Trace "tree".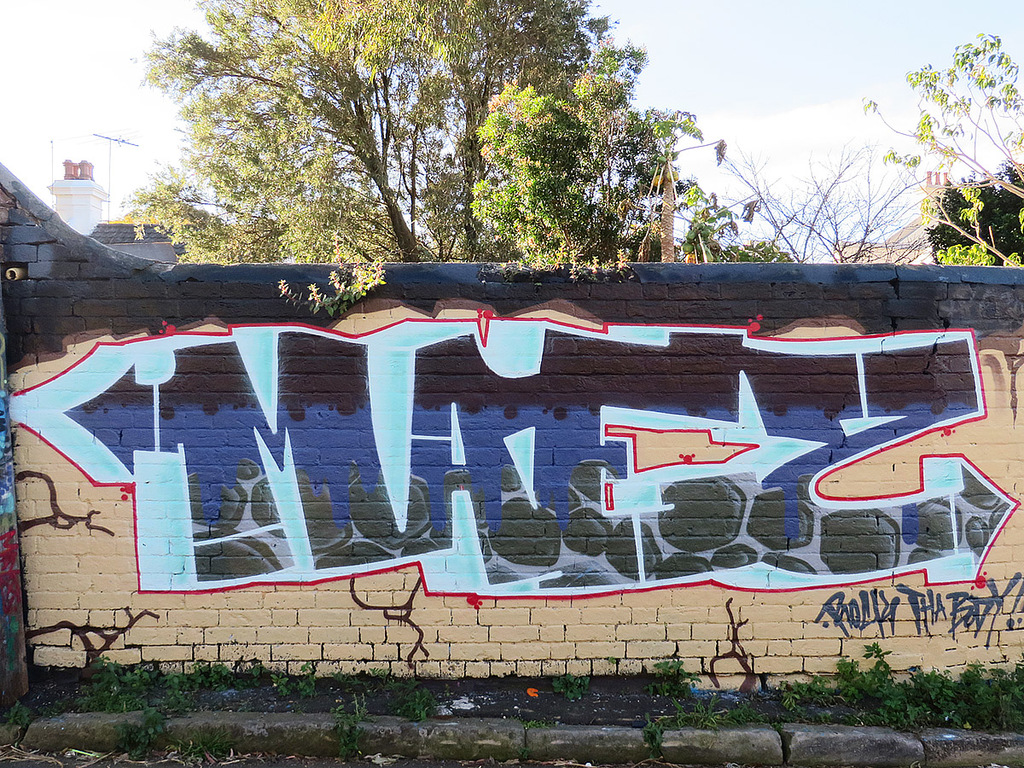
Traced to l=682, t=186, r=736, b=265.
